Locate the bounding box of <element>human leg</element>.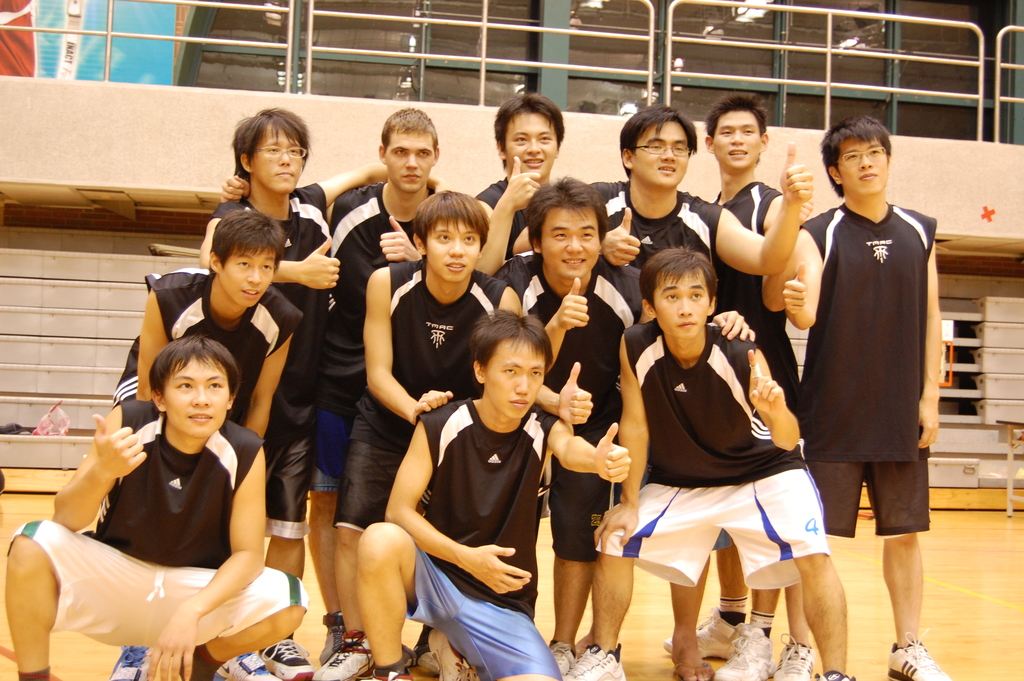
Bounding box: l=720, t=589, r=783, b=678.
